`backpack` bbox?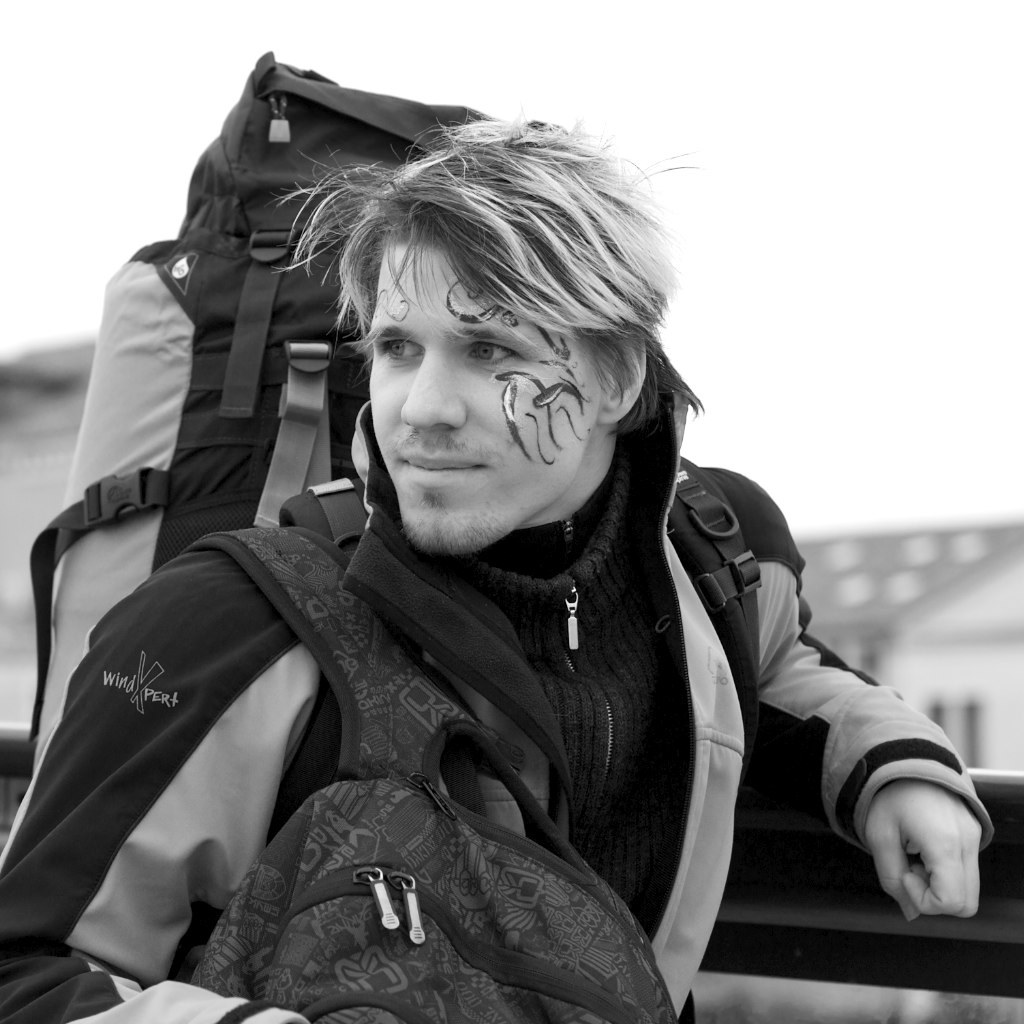
28,49,760,784
